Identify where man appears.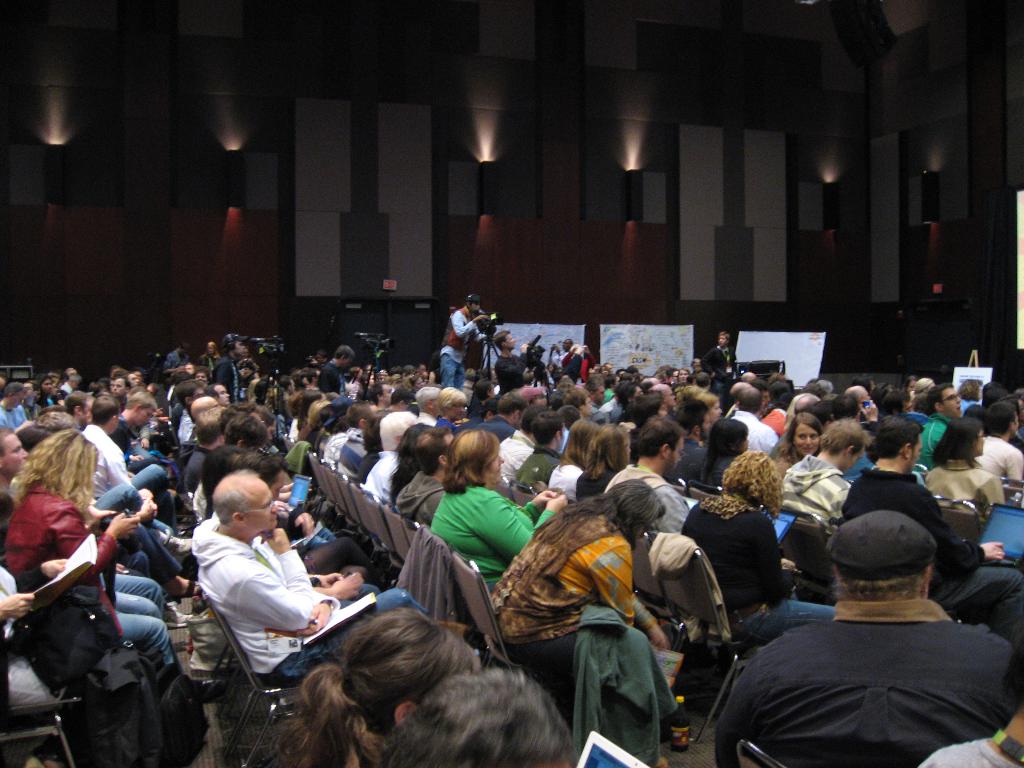
Appears at [x1=845, y1=420, x2=1023, y2=651].
